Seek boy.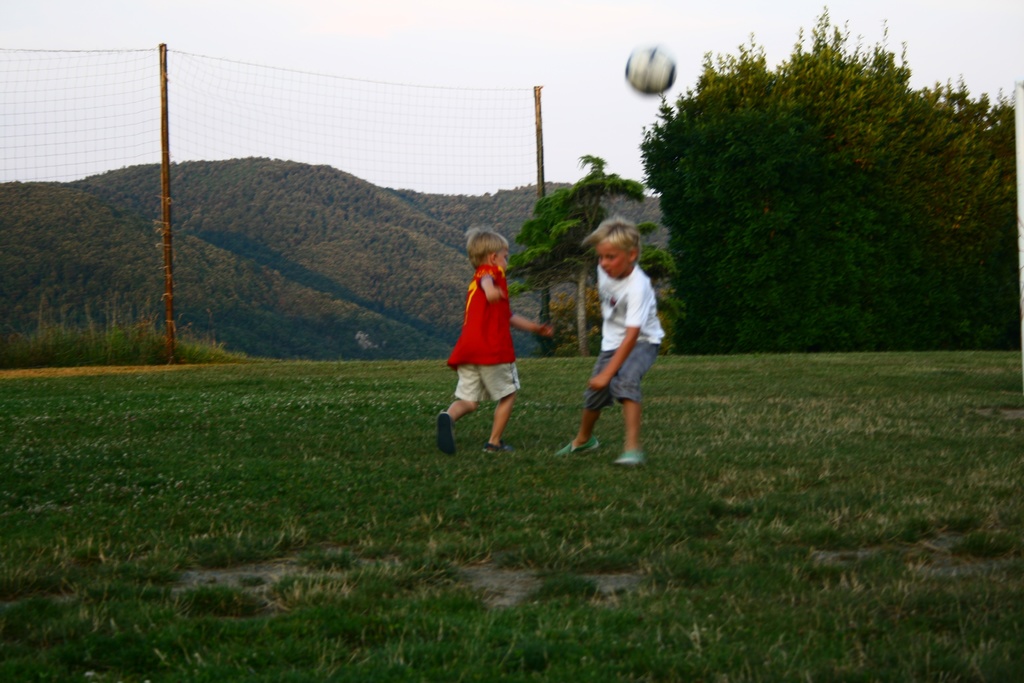
bbox=[565, 217, 680, 475].
